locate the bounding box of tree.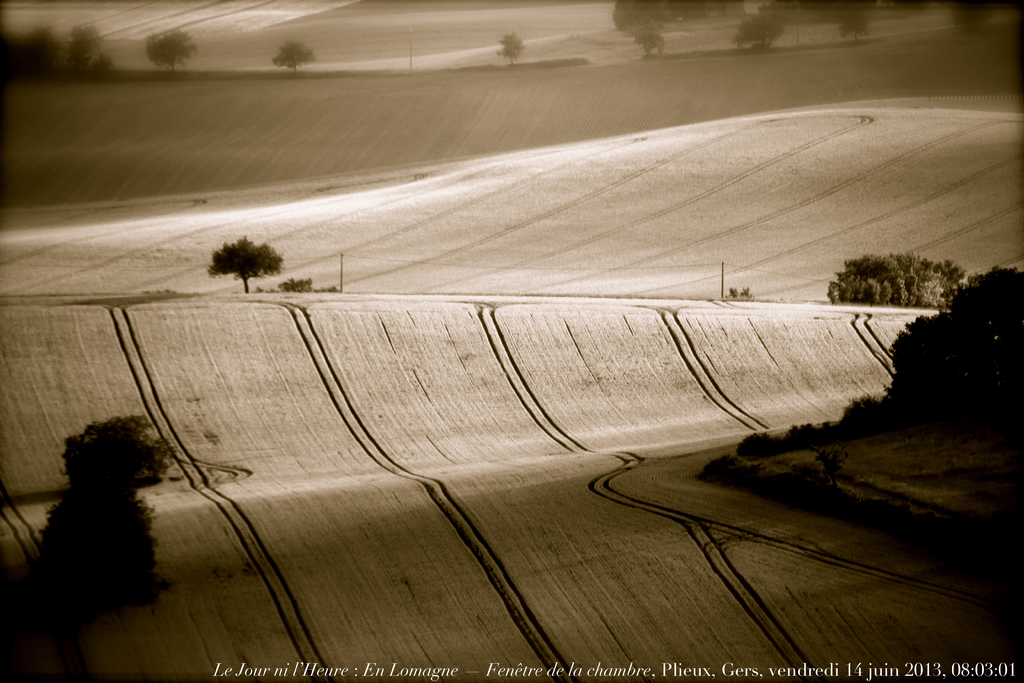
Bounding box: 827,252,970,308.
